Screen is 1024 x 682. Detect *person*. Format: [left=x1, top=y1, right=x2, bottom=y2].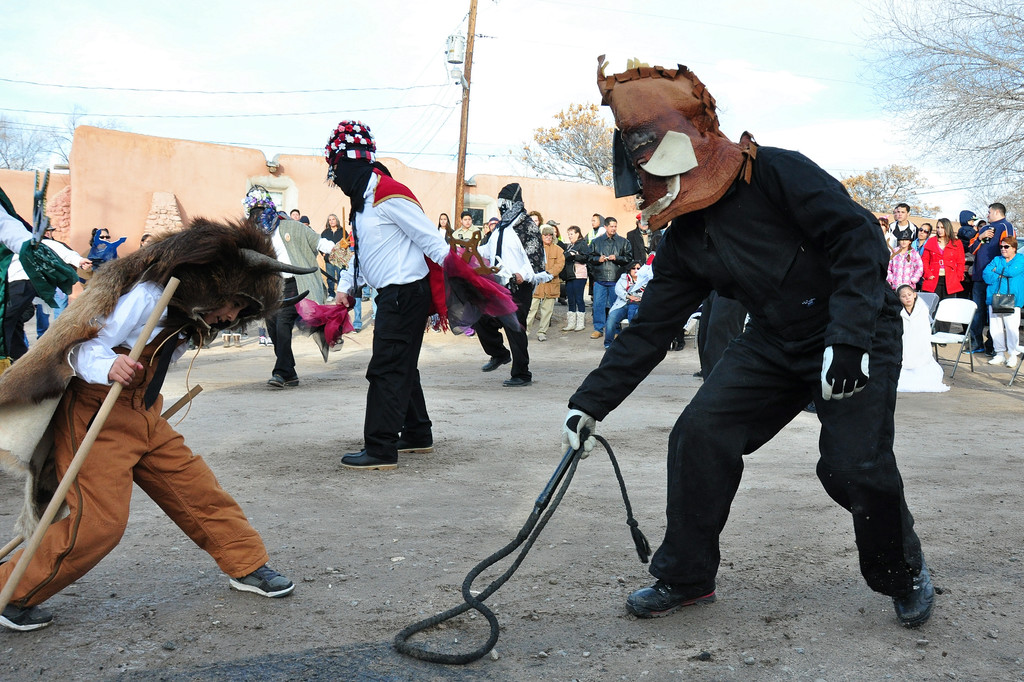
[left=554, top=224, right=566, bottom=309].
